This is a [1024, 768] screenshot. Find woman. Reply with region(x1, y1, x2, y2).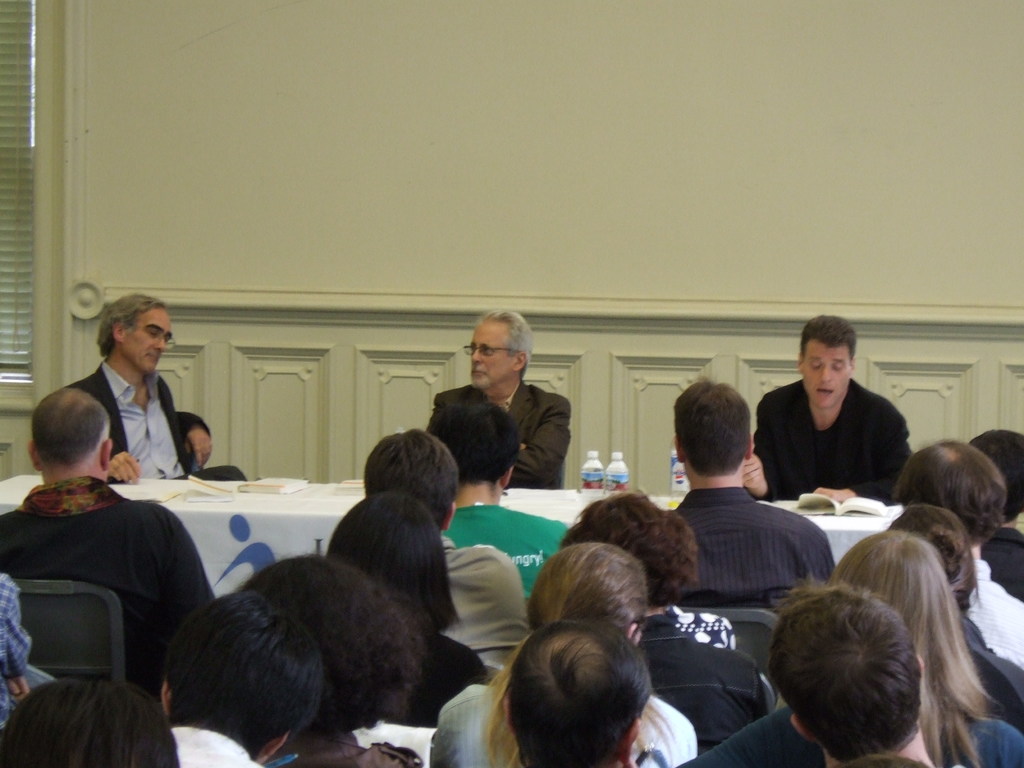
region(236, 554, 432, 767).
